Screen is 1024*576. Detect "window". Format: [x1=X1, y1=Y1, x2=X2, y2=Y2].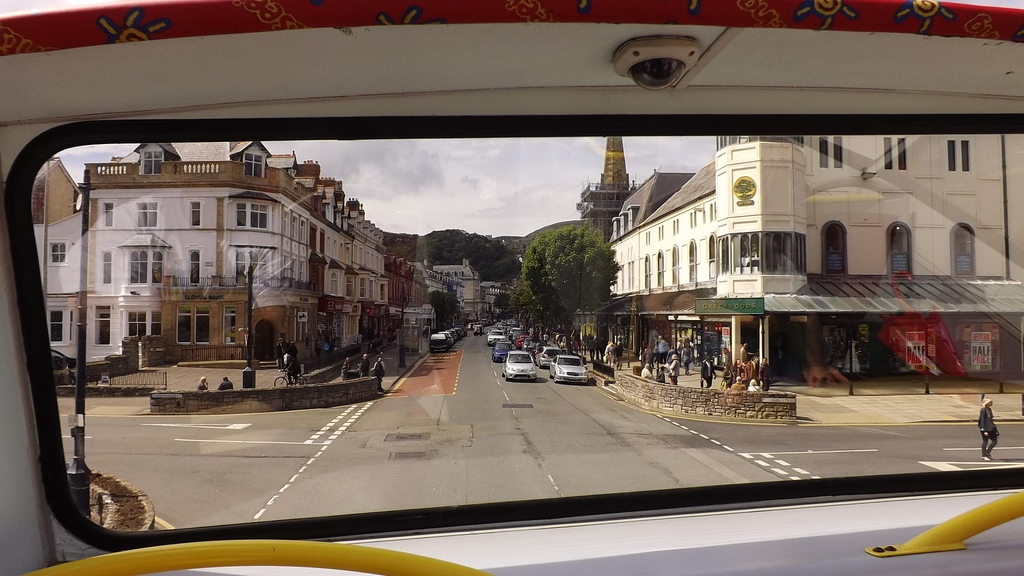
[x1=174, y1=307, x2=191, y2=343].
